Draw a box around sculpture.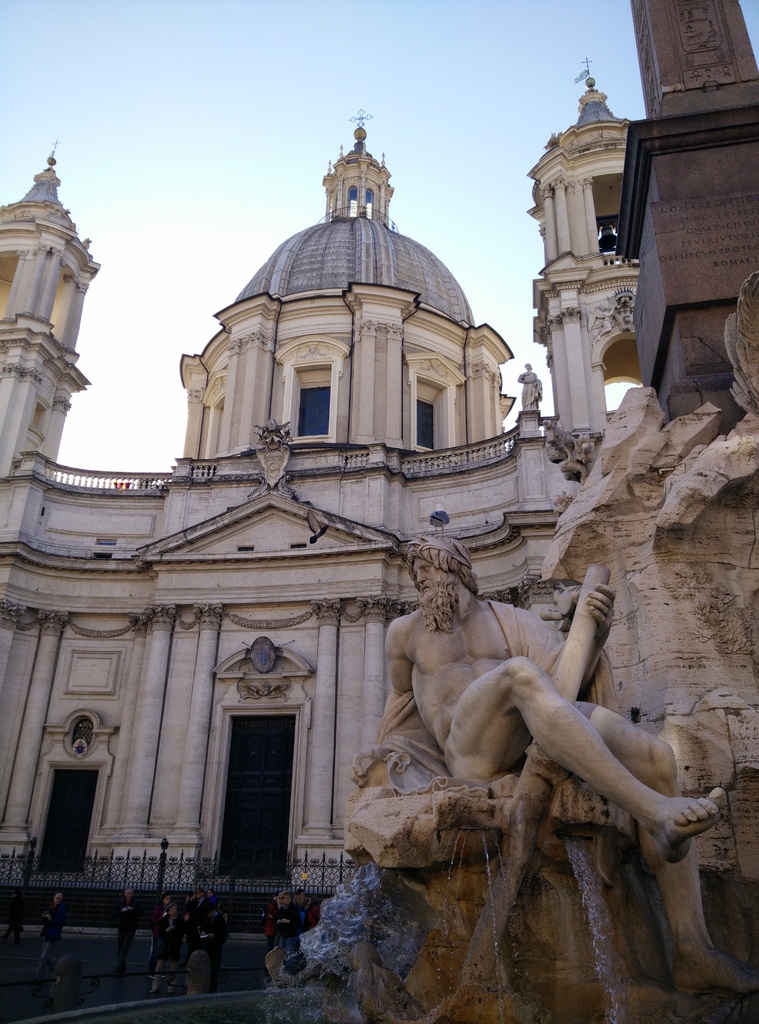
<box>295,506,756,1023</box>.
